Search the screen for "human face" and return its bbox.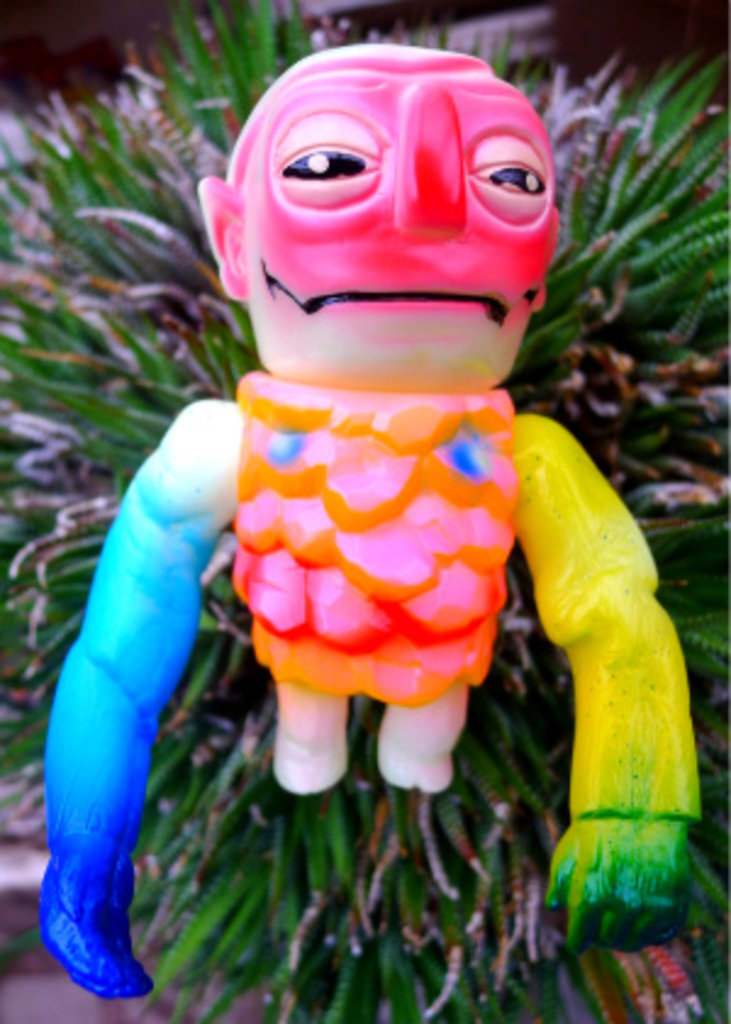
Found: [241, 44, 556, 395].
